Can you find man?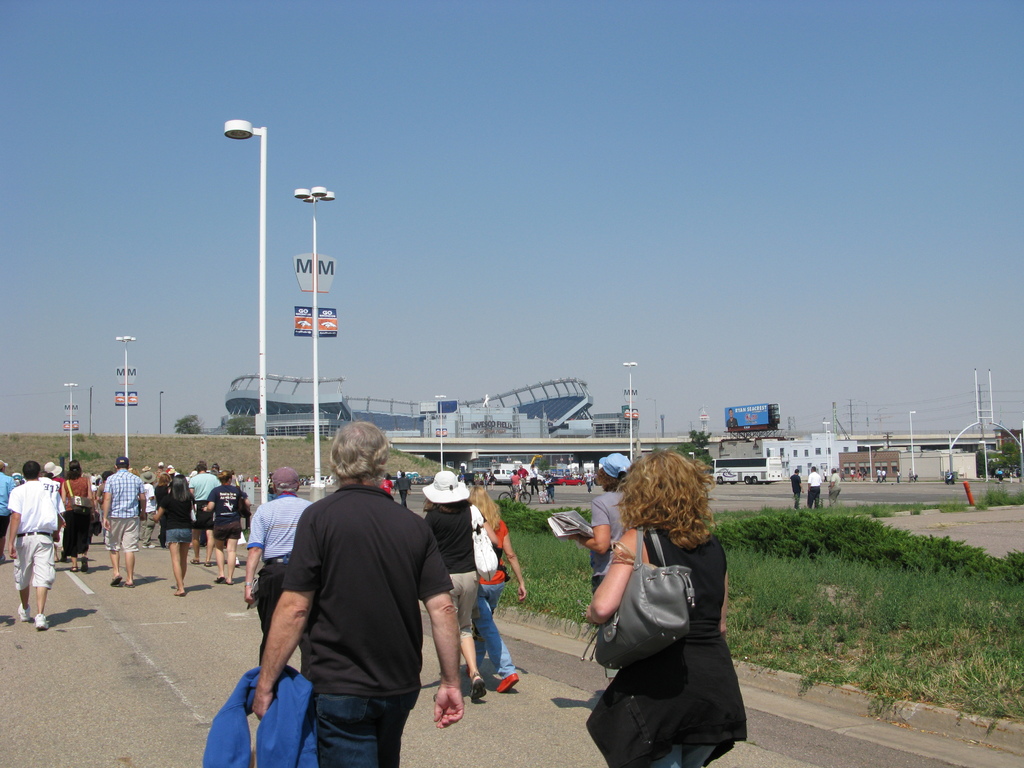
Yes, bounding box: region(6, 461, 66, 627).
